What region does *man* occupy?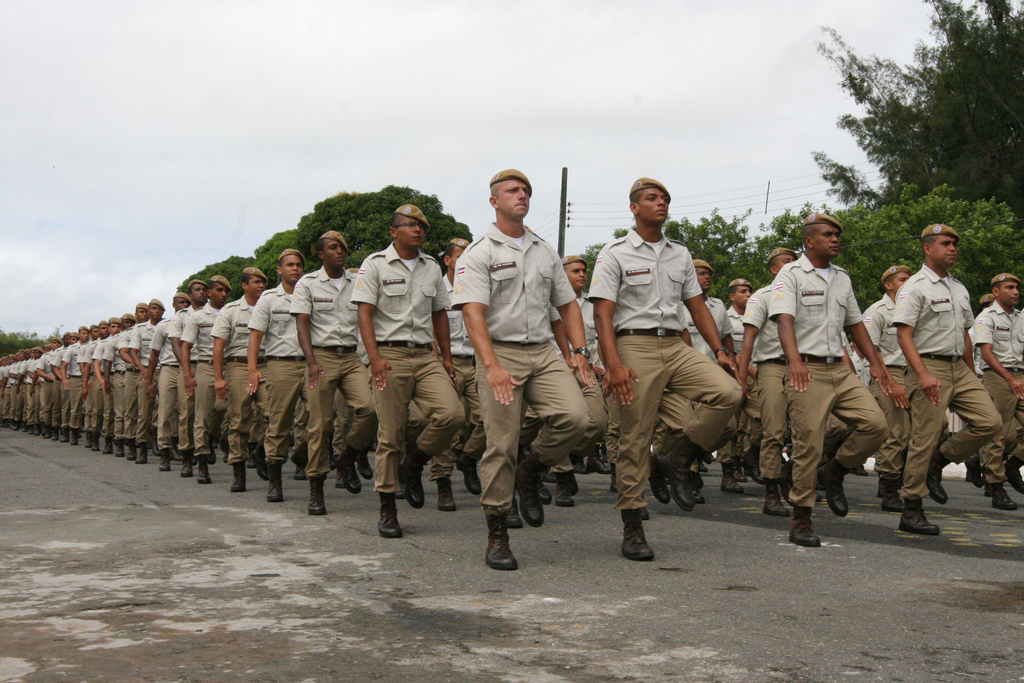
(left=689, top=263, right=740, bottom=379).
